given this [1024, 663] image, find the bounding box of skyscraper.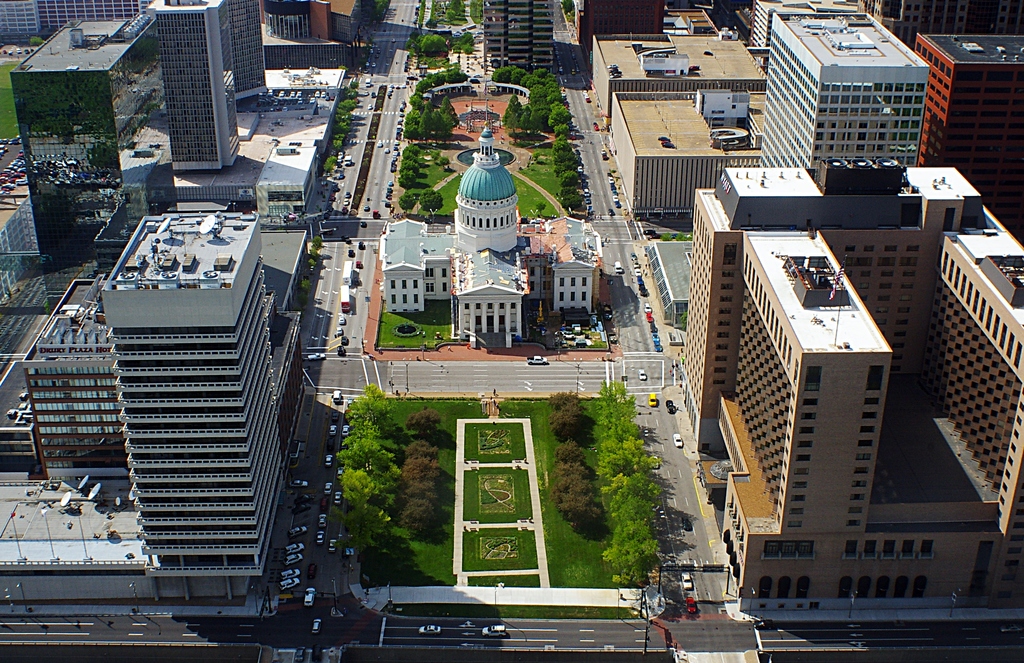
box=[764, 10, 922, 181].
